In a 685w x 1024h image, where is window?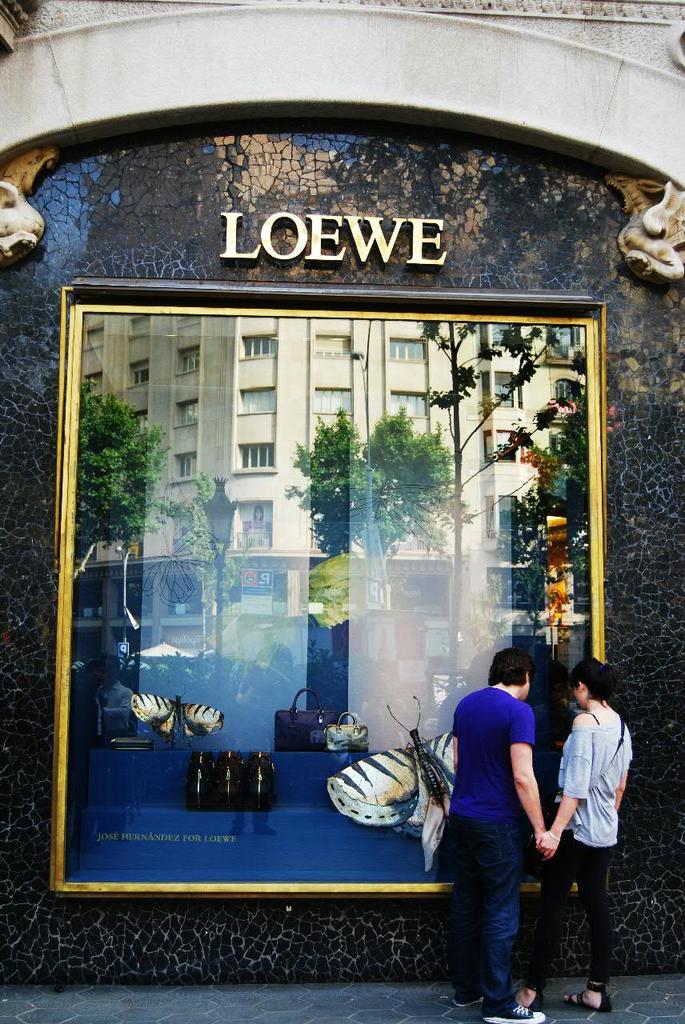
(left=479, top=322, right=487, bottom=356).
